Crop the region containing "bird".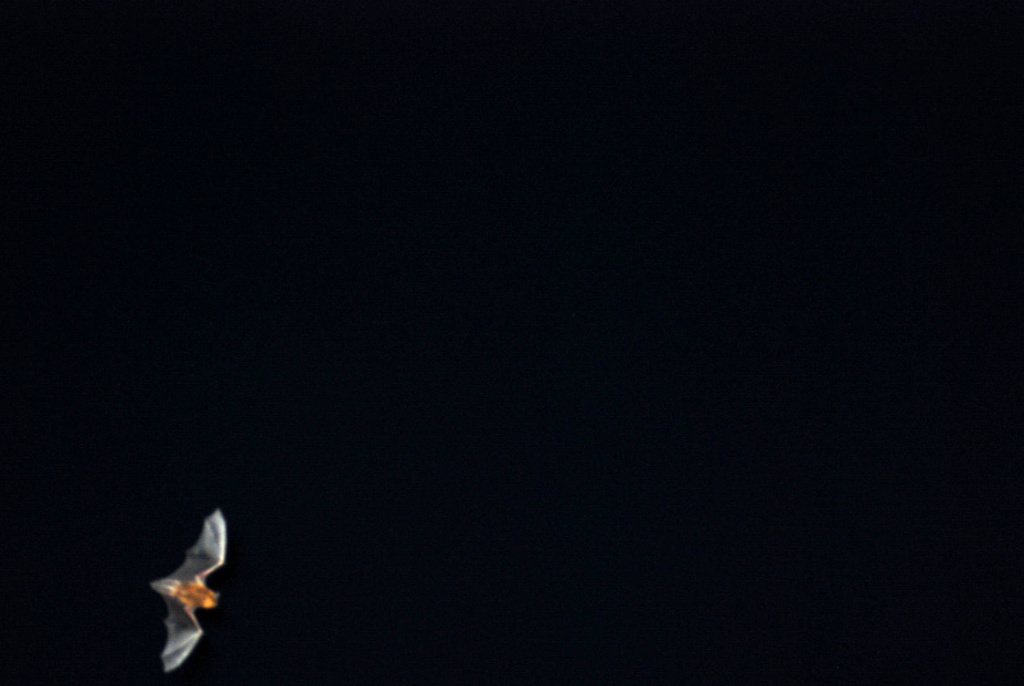
Crop region: <bbox>131, 518, 227, 650</bbox>.
